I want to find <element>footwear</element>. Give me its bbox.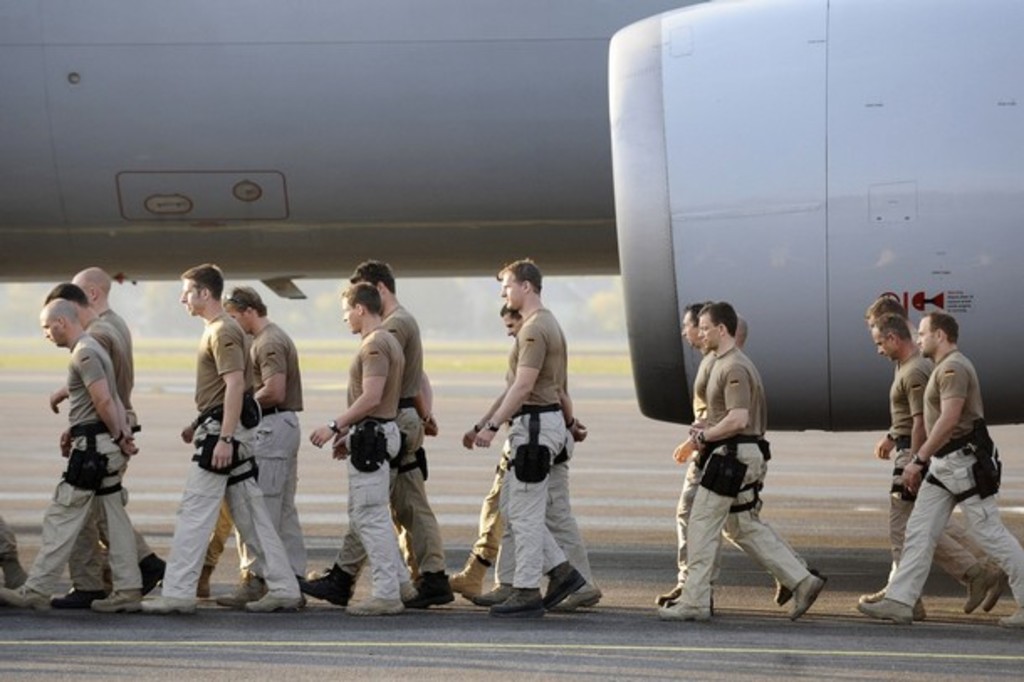
{"x1": 859, "y1": 591, "x2": 908, "y2": 630}.
